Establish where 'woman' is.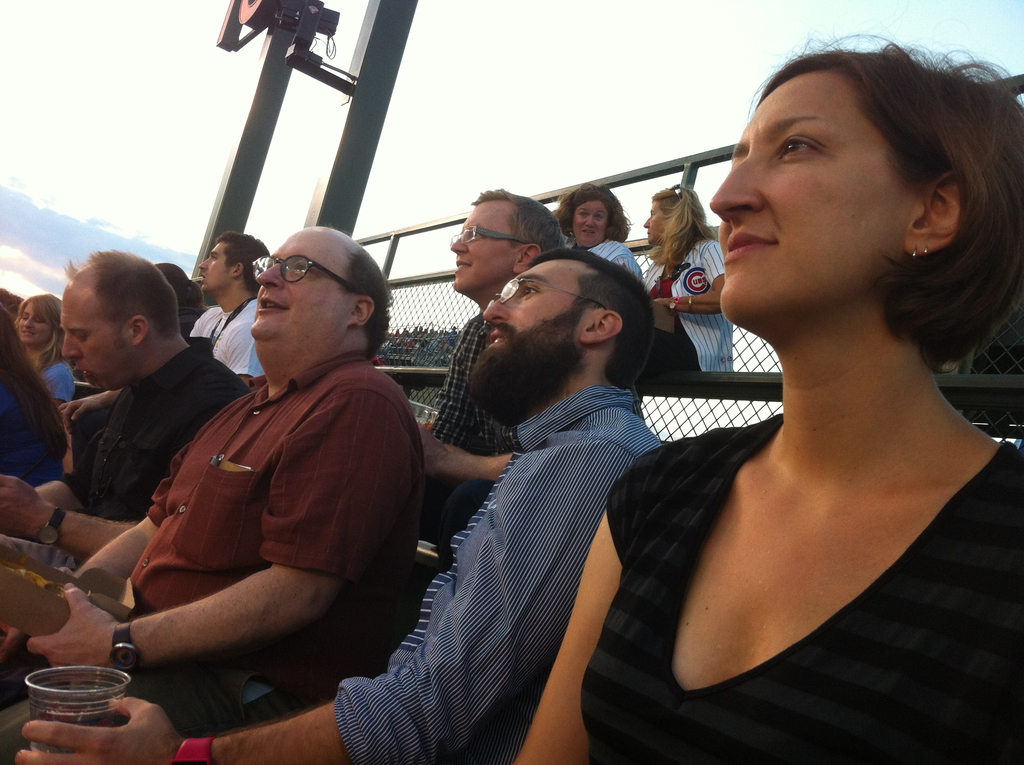
Established at bbox=[559, 178, 641, 293].
